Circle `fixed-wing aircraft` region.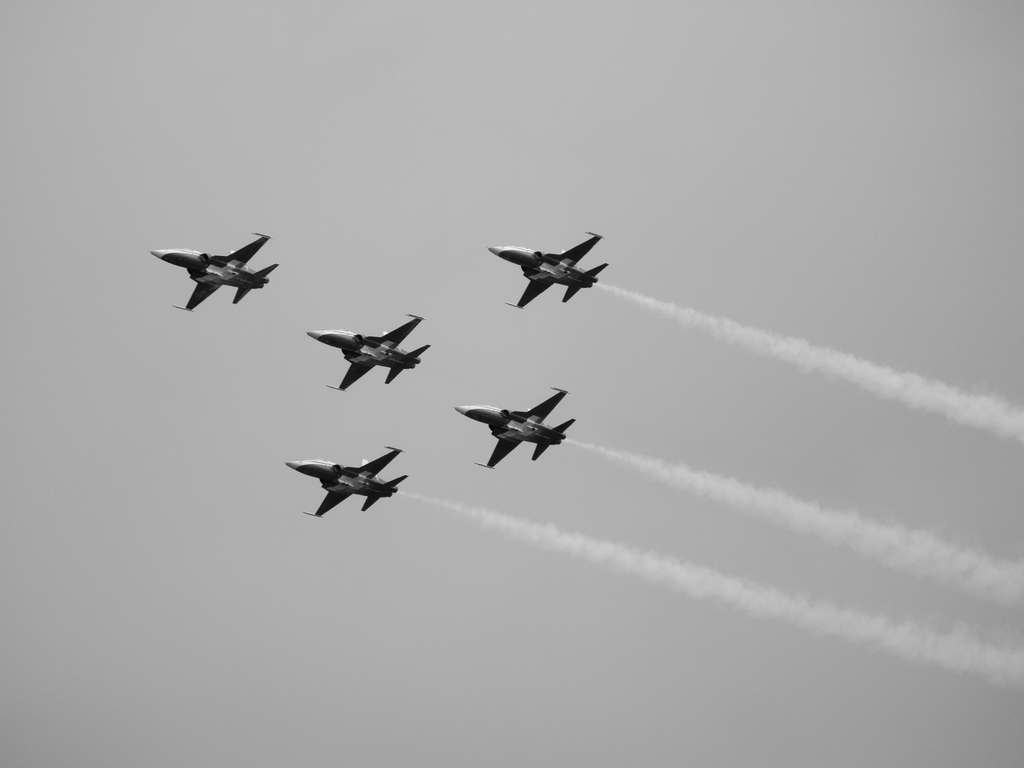
Region: [146,224,274,322].
